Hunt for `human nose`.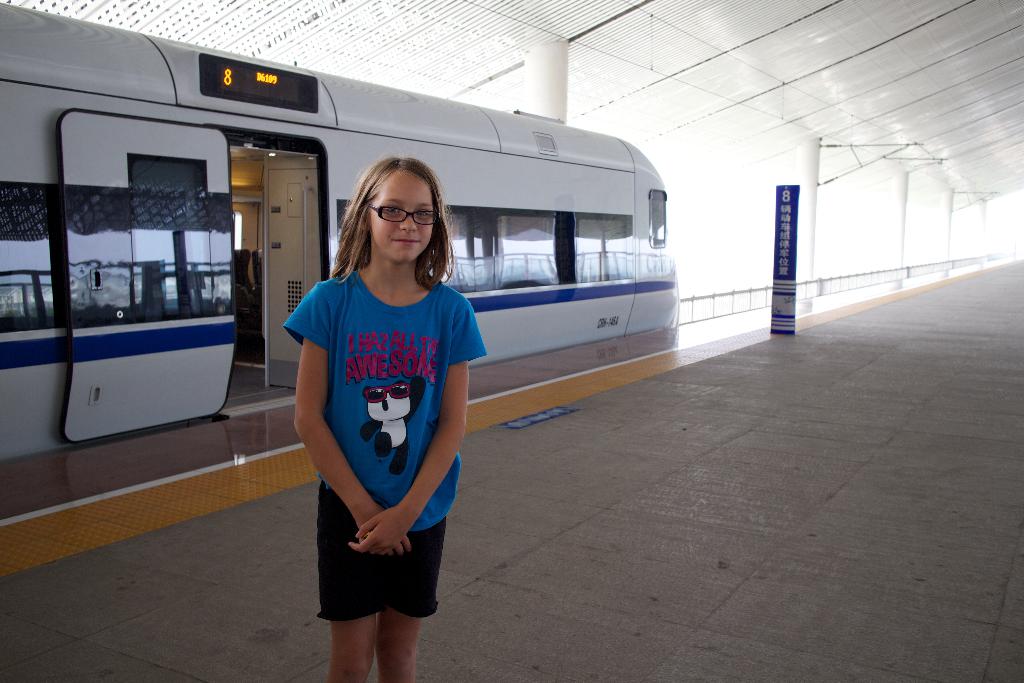
Hunted down at bbox=(399, 213, 416, 232).
